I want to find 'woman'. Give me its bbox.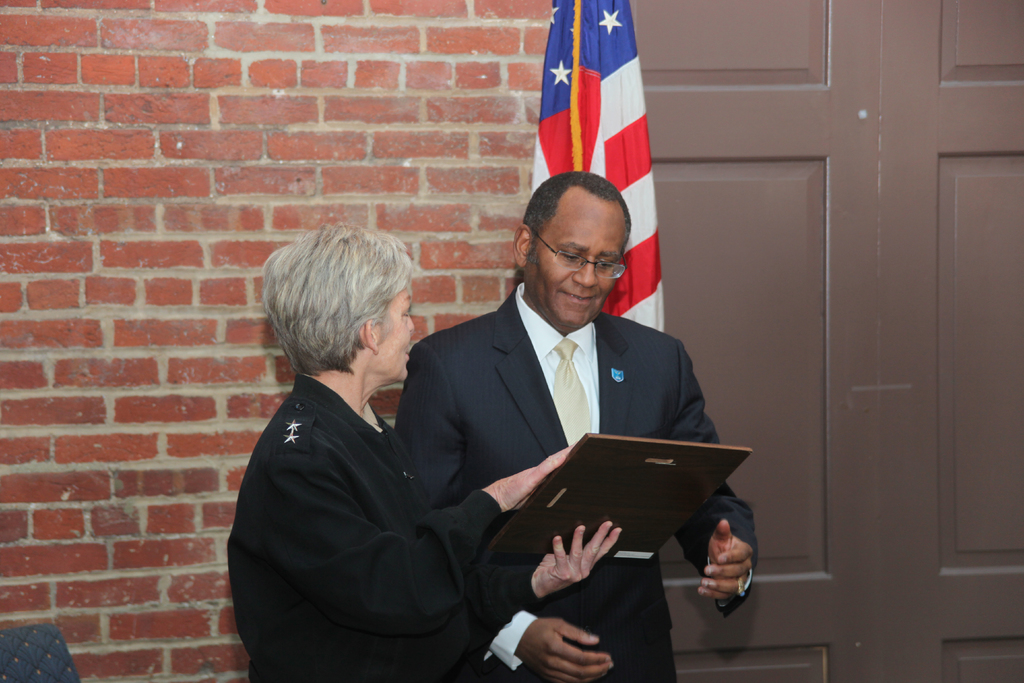
Rect(304, 160, 707, 679).
